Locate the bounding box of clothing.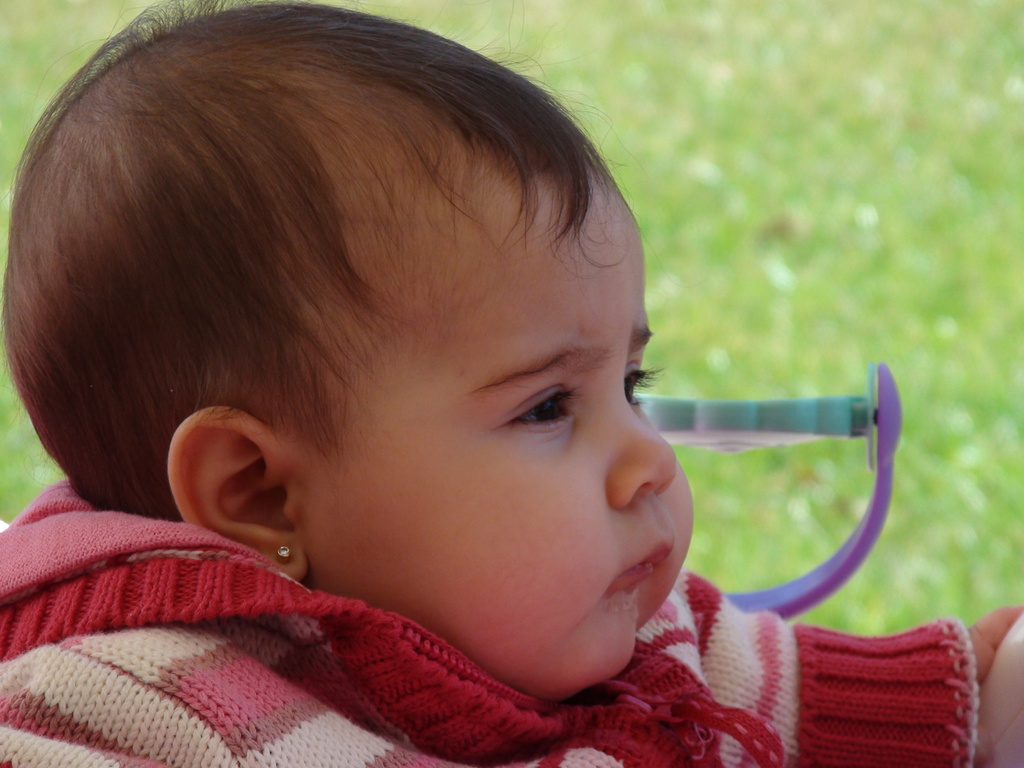
Bounding box: x1=0 y1=466 x2=1023 y2=767.
